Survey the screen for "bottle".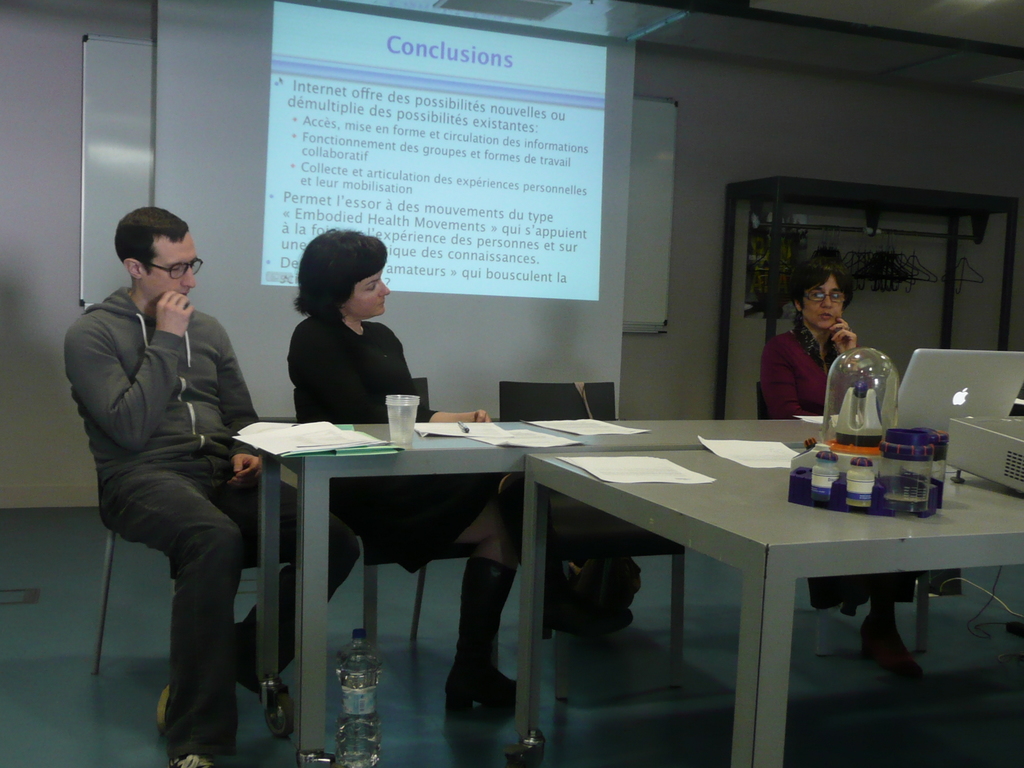
Survey found: x1=333 y1=633 x2=388 y2=767.
